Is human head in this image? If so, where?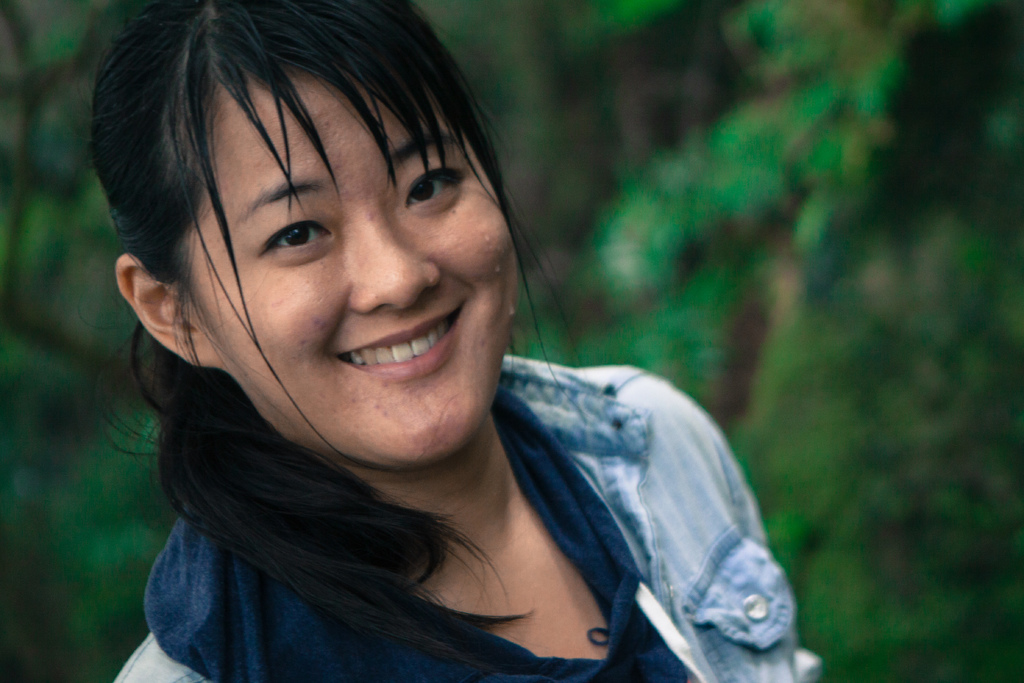
Yes, at left=116, top=13, right=516, bottom=401.
